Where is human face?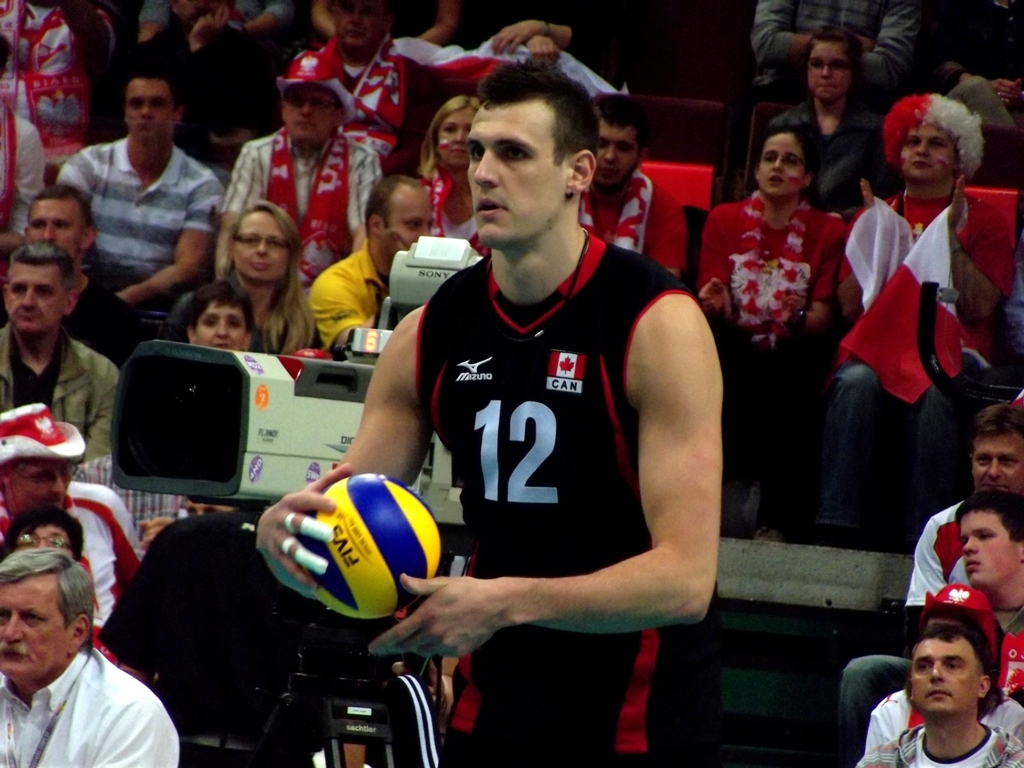
<bbox>284, 84, 342, 140</bbox>.
